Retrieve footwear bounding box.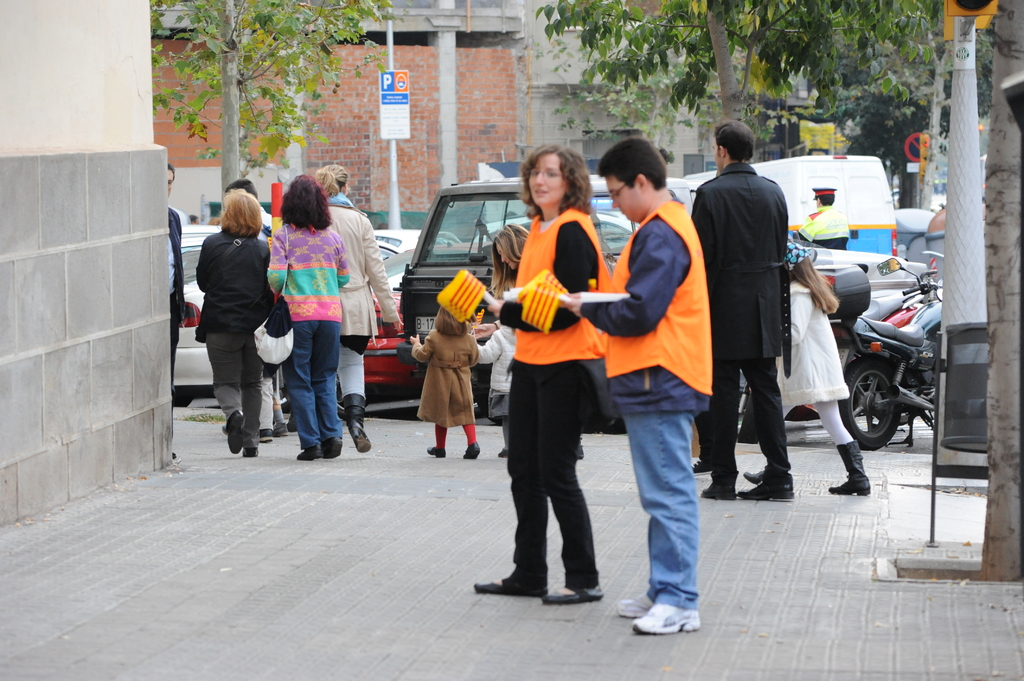
Bounding box: pyautogui.locateOnScreen(742, 468, 766, 481).
